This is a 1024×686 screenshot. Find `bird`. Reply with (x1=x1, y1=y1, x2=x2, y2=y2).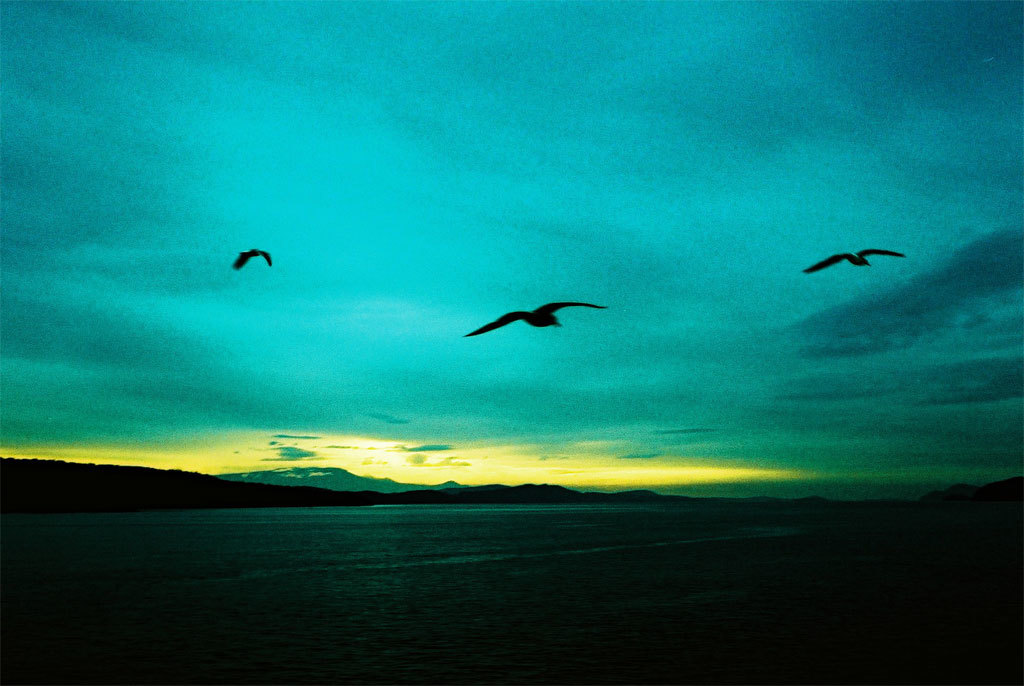
(x1=235, y1=245, x2=273, y2=272).
